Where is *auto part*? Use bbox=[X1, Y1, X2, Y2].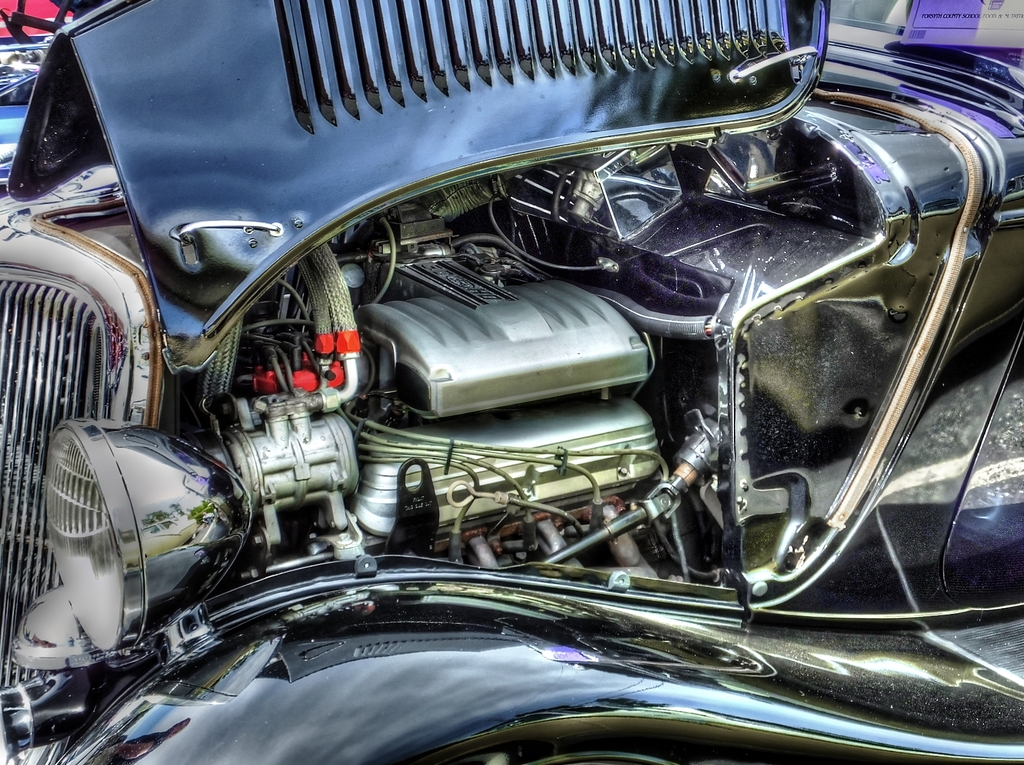
bbox=[39, 433, 266, 622].
